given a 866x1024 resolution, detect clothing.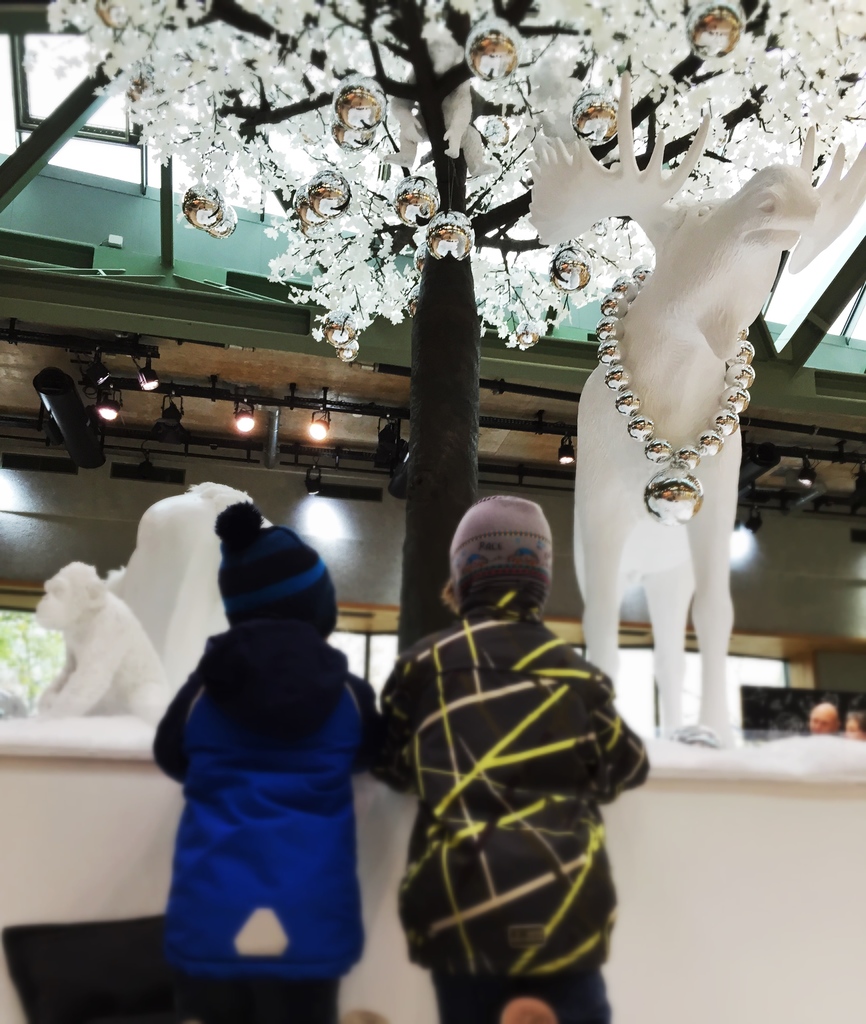
left=145, top=616, right=382, bottom=1023.
